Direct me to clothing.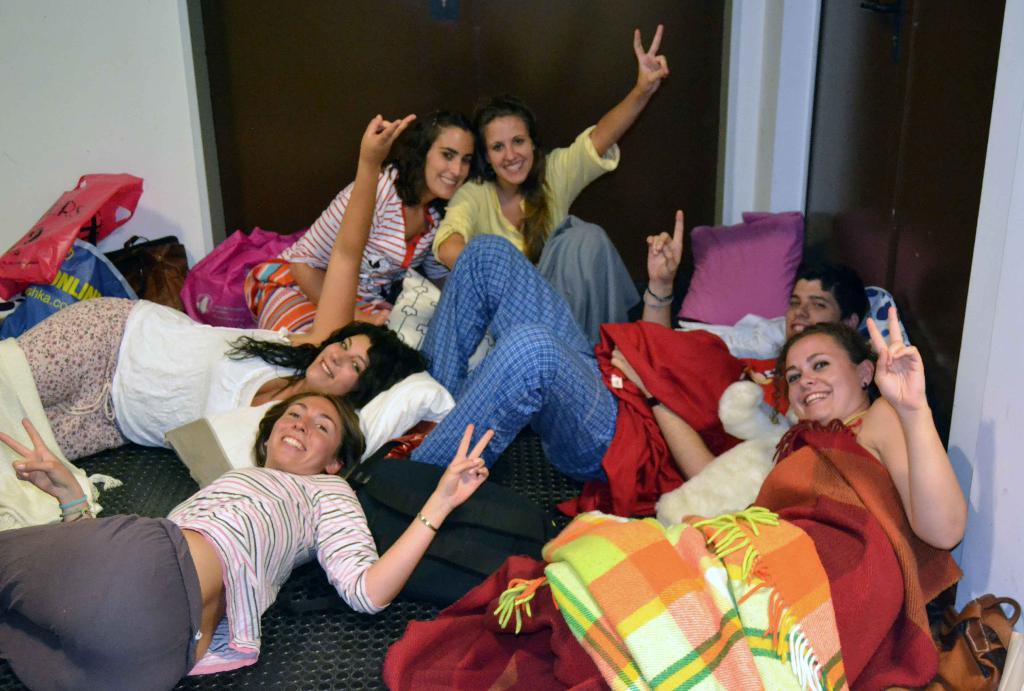
Direction: x1=147, y1=426, x2=377, y2=665.
